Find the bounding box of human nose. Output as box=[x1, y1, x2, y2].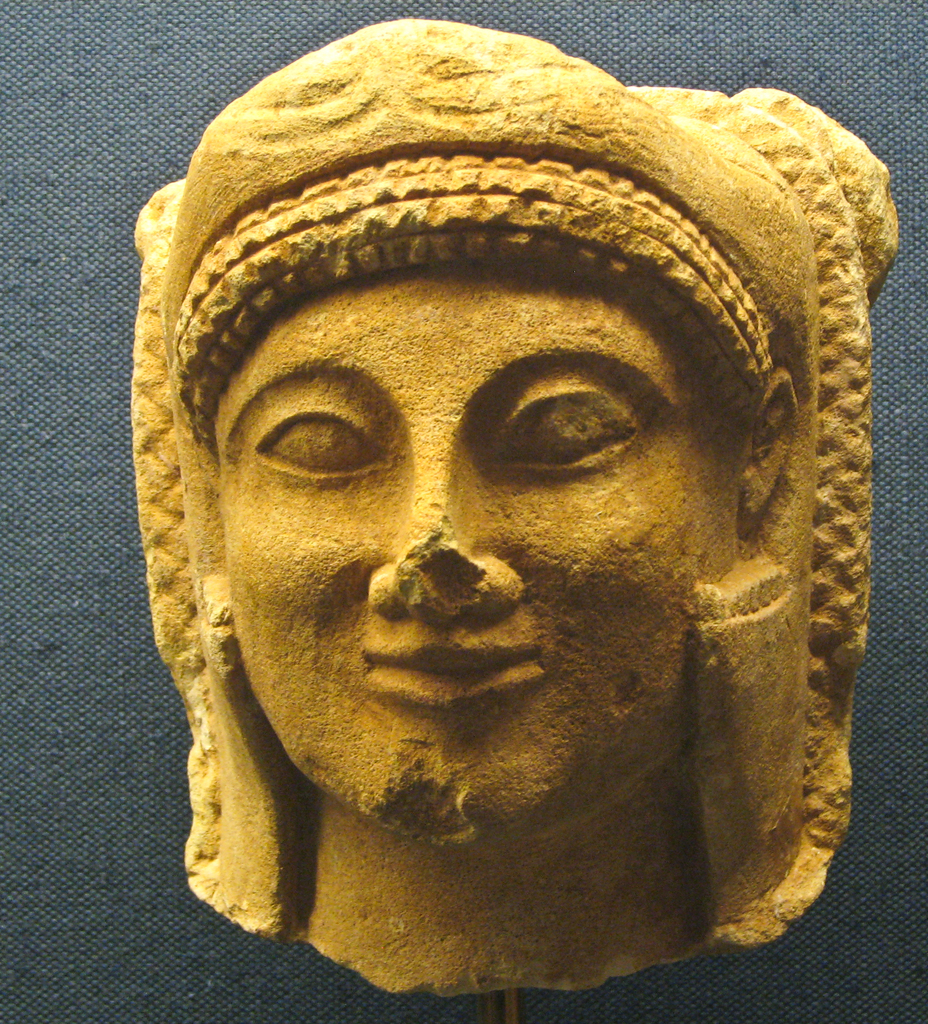
box=[362, 447, 532, 624].
